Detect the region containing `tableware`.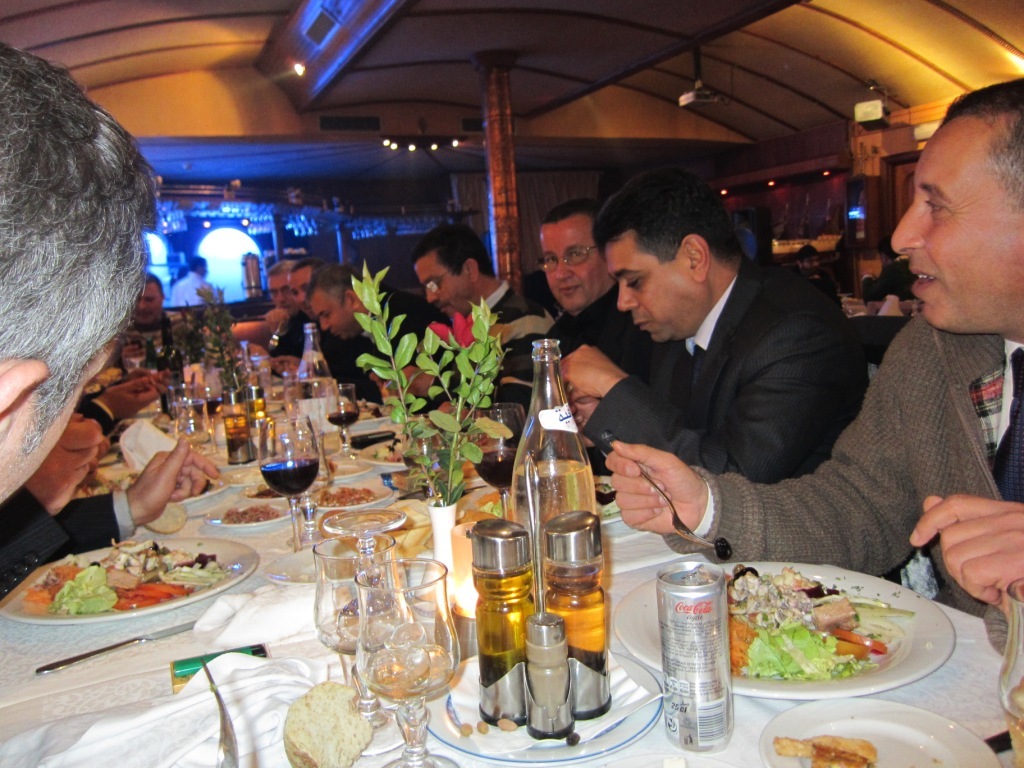
{"x1": 761, "y1": 696, "x2": 999, "y2": 767}.
